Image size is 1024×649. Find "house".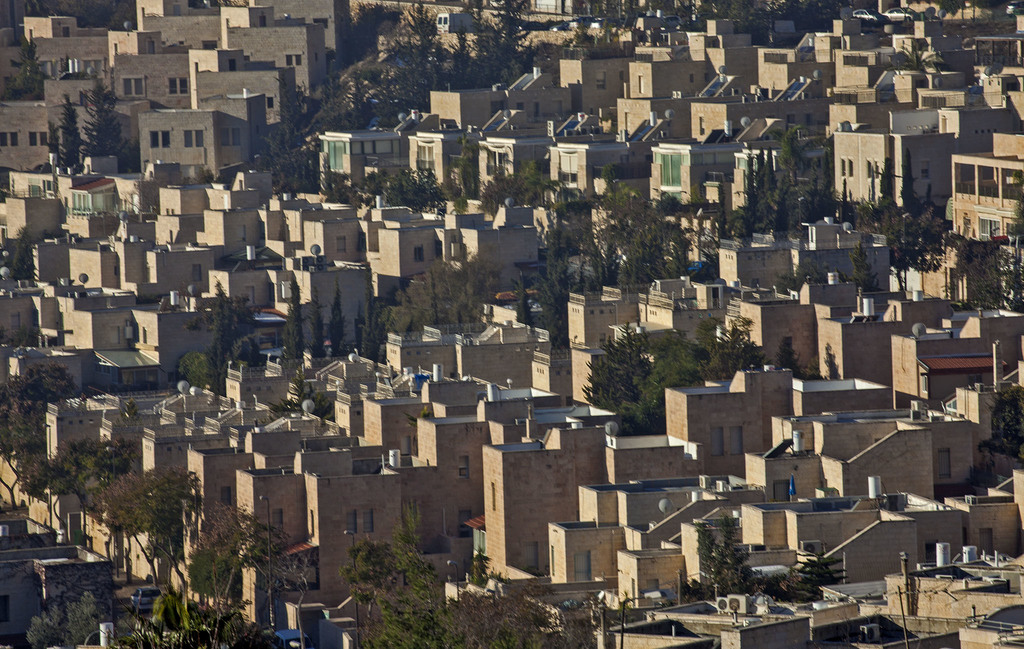
<bbox>766, 403, 929, 491</bbox>.
